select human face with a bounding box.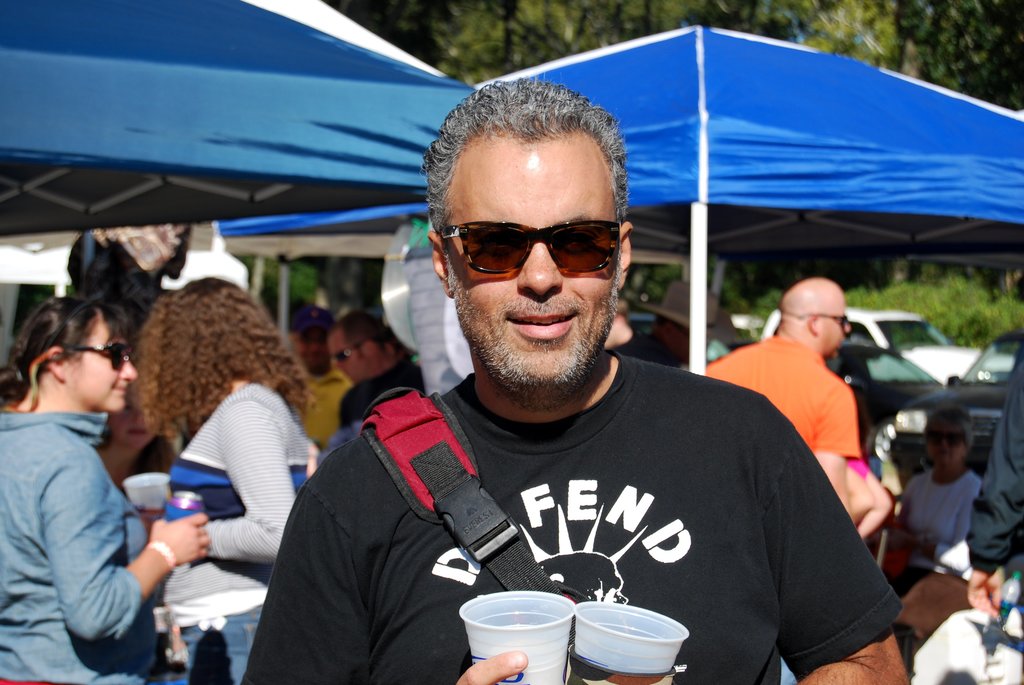
crop(928, 423, 973, 471).
